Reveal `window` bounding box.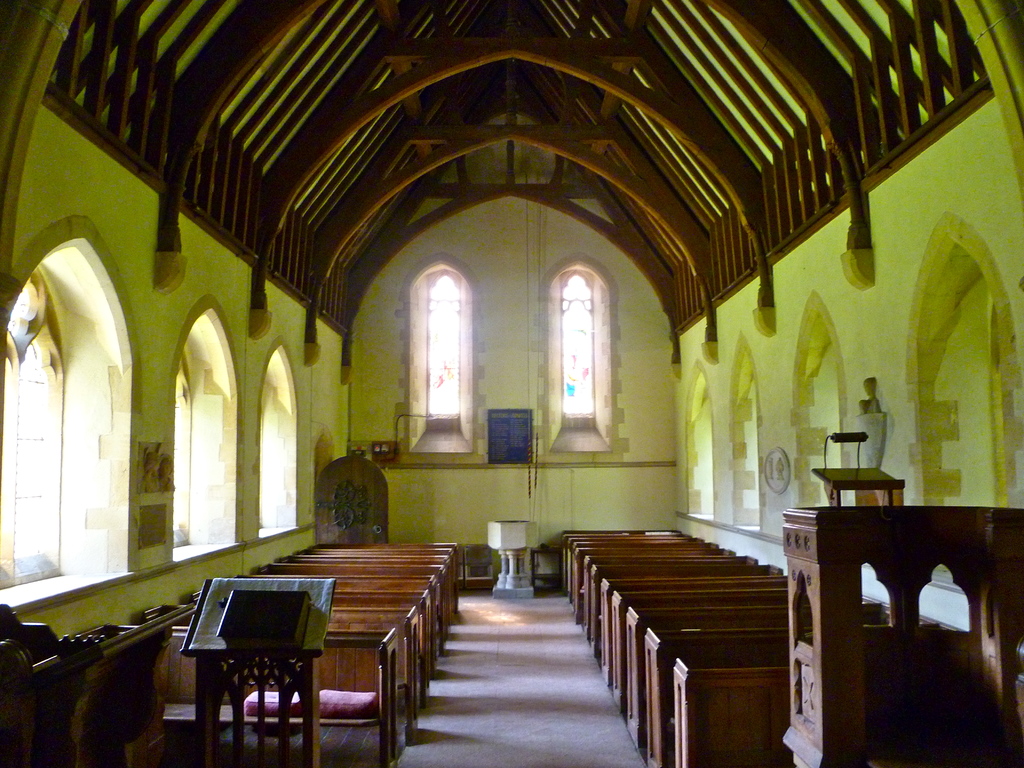
Revealed: region(238, 355, 299, 553).
